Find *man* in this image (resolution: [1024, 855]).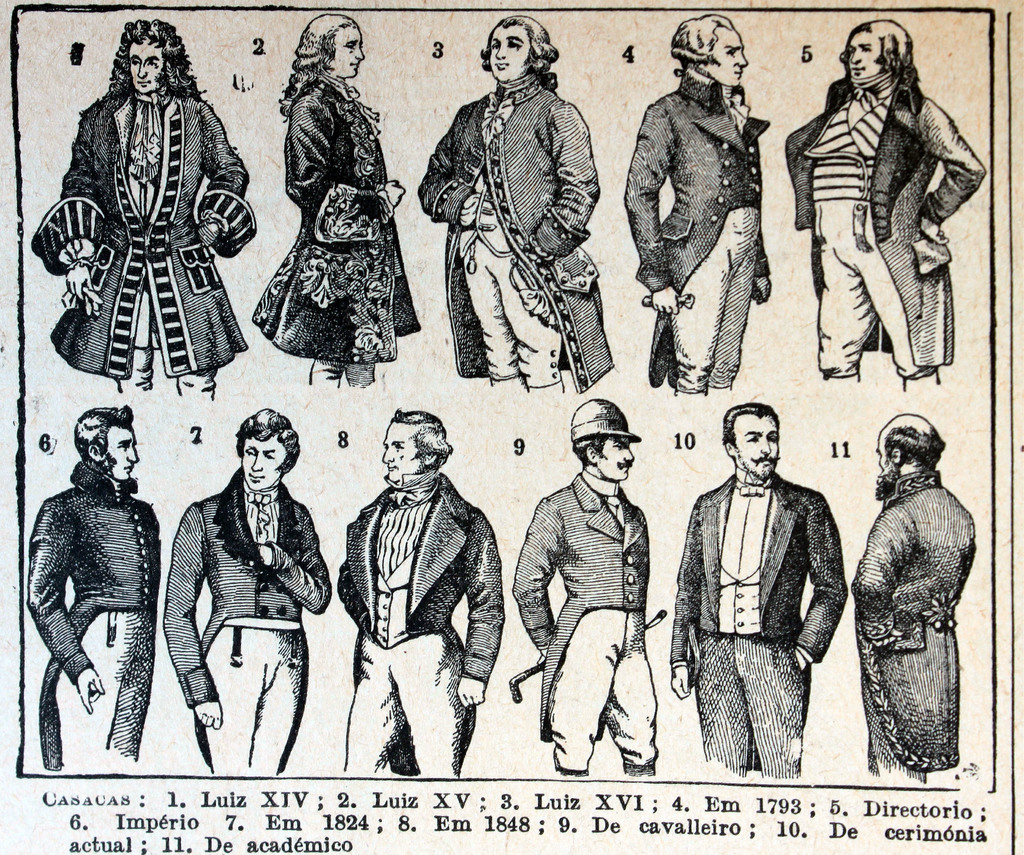
rect(787, 12, 982, 389).
